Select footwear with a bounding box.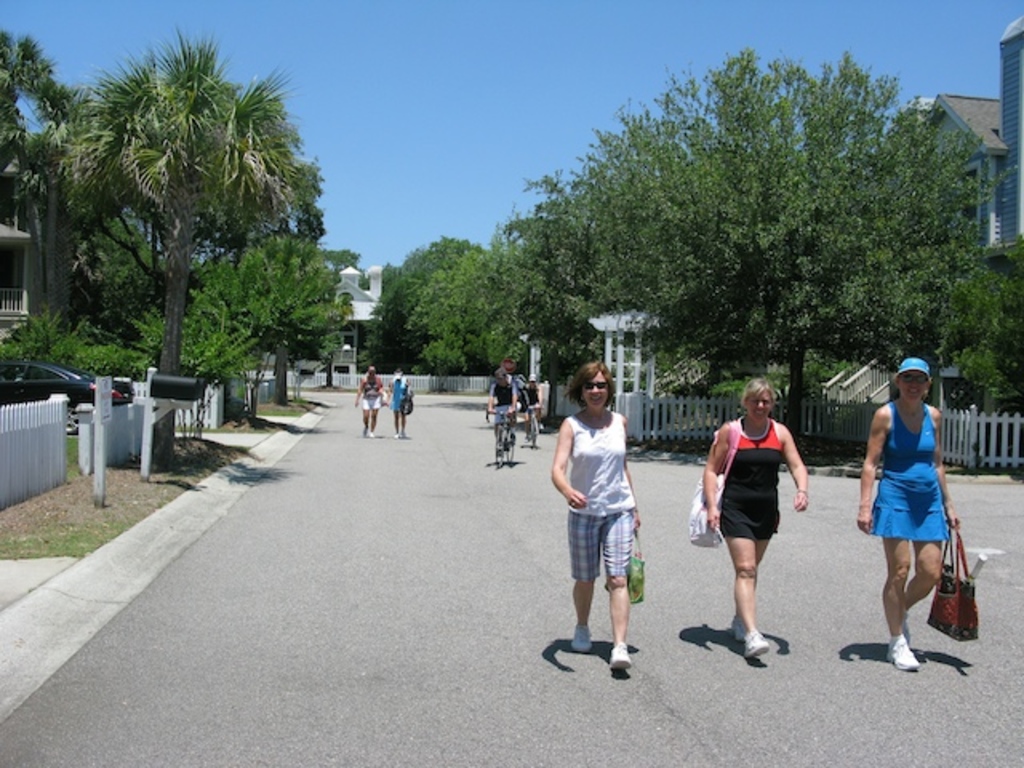
left=901, top=610, right=909, bottom=645.
